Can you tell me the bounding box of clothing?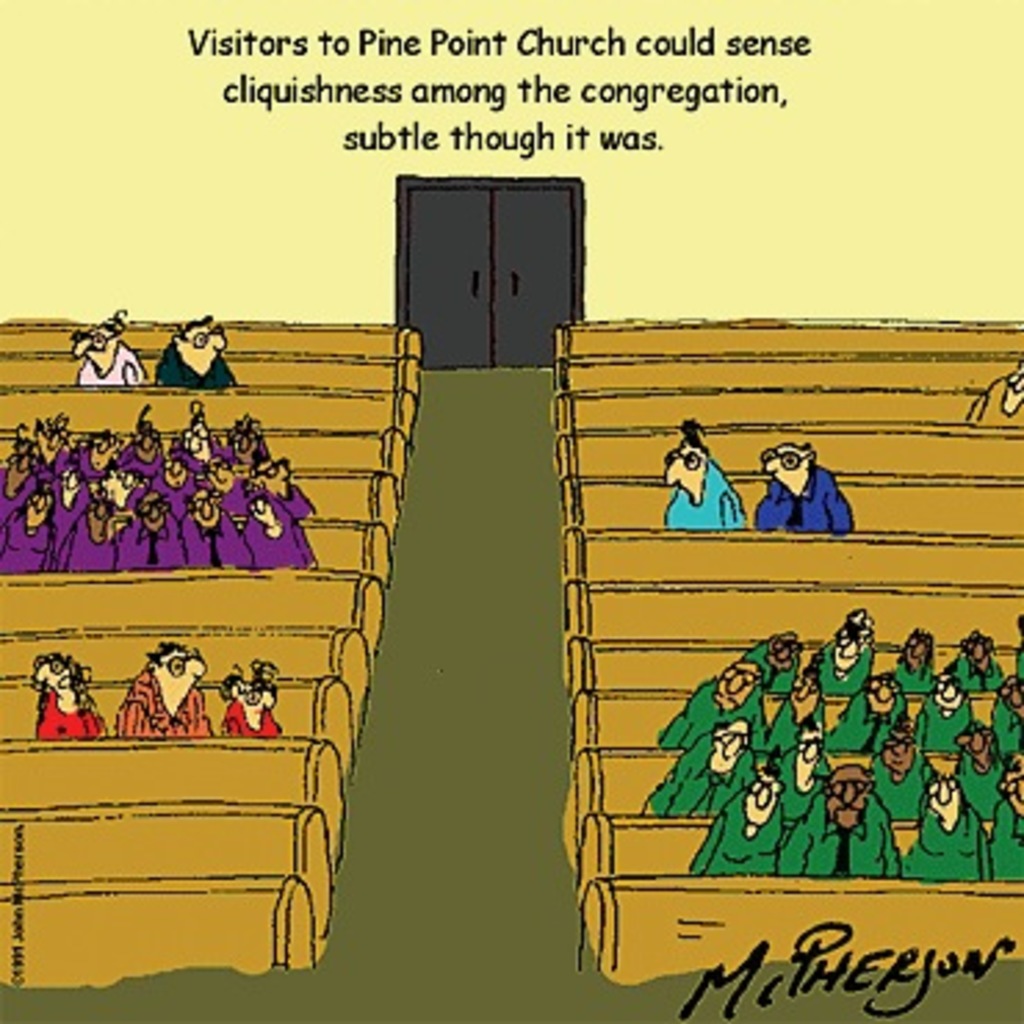
bbox(77, 340, 138, 387).
